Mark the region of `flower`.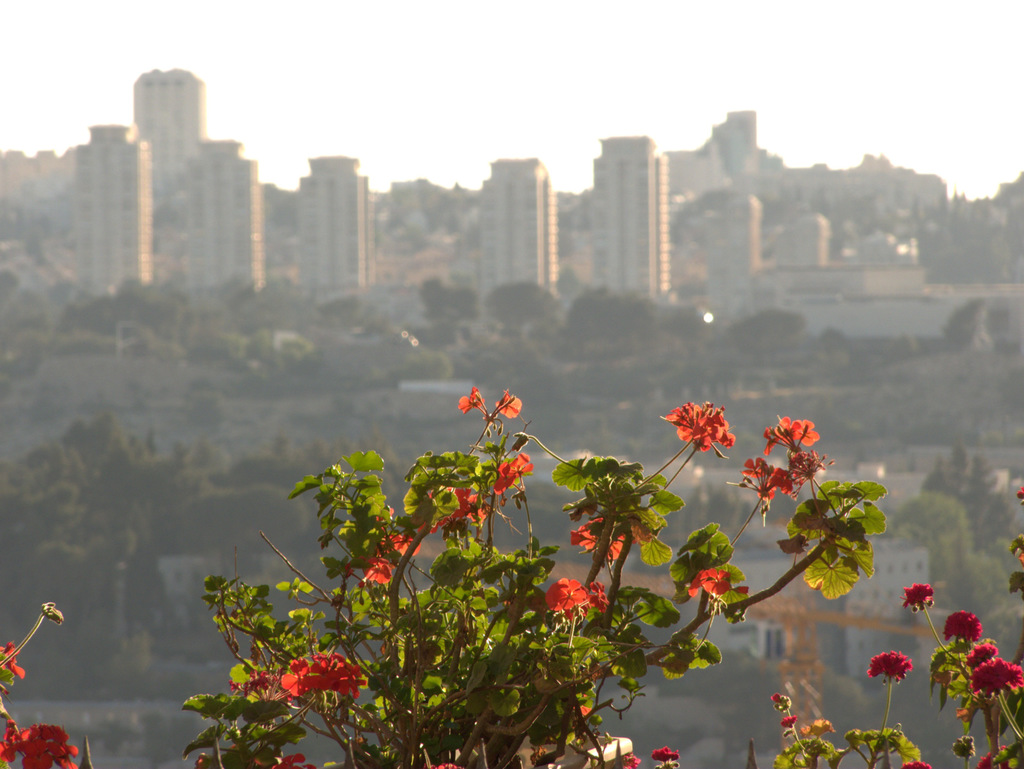
Region: 698, 567, 729, 600.
